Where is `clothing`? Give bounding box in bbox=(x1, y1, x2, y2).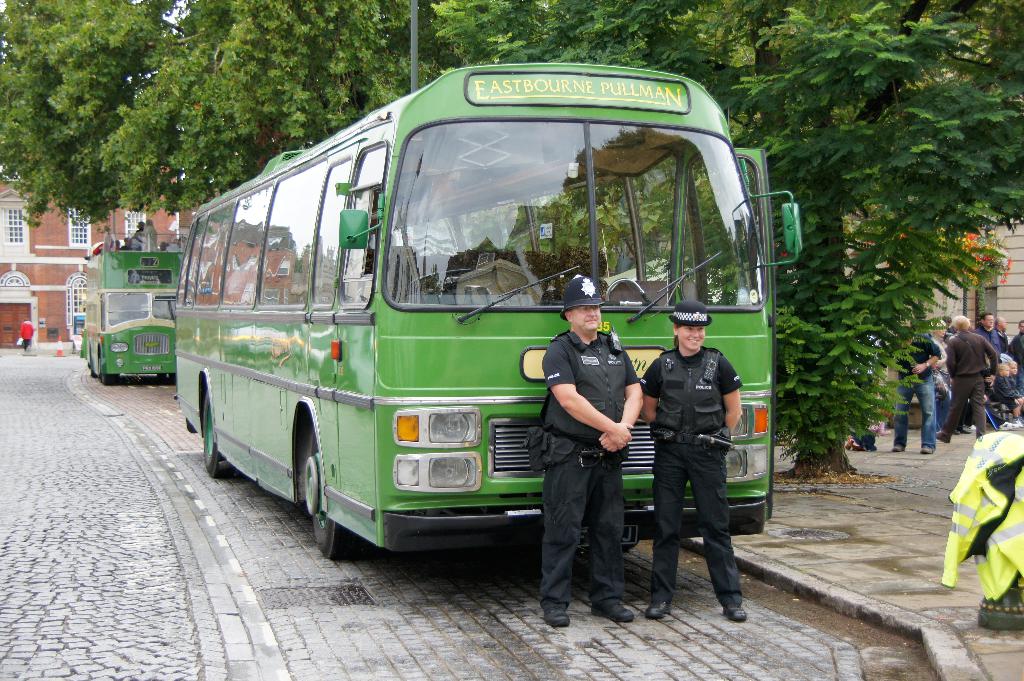
bbox=(637, 344, 743, 607).
